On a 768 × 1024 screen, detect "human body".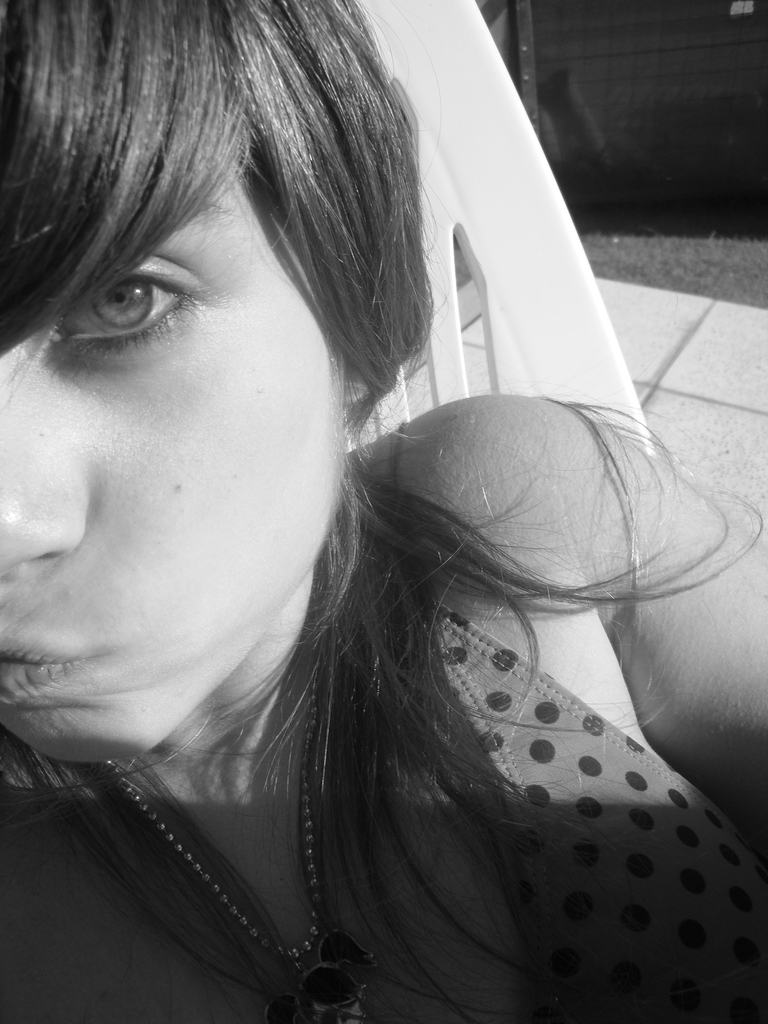
l=0, t=0, r=767, b=1023.
